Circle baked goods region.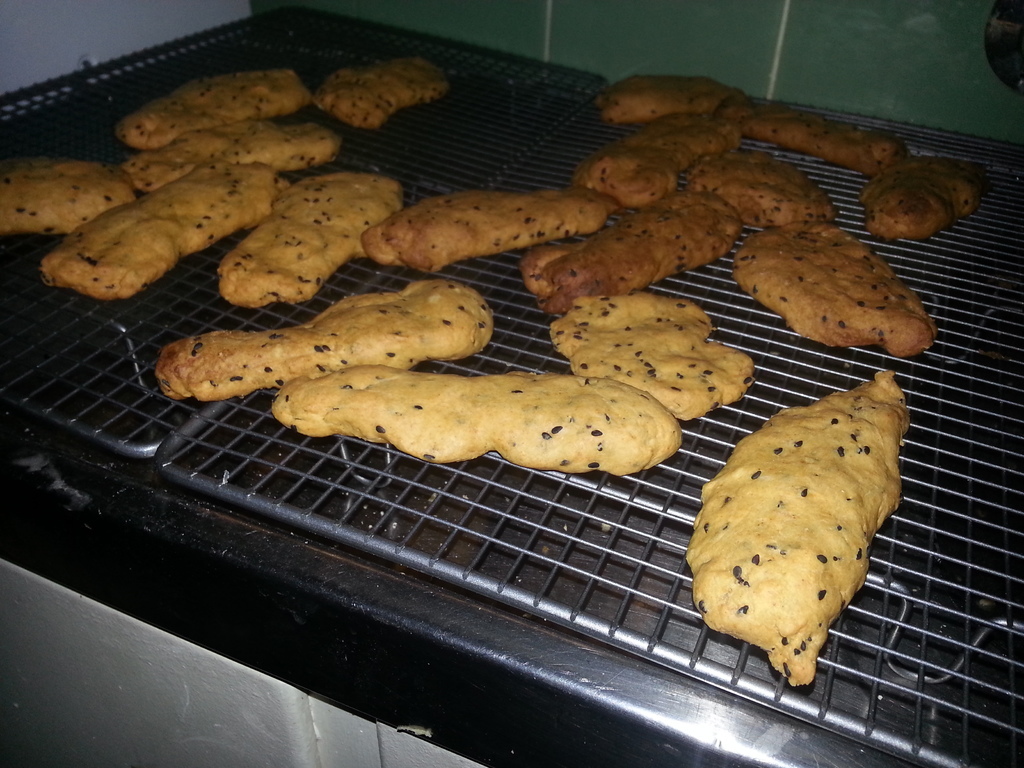
Region: 38, 172, 288, 297.
